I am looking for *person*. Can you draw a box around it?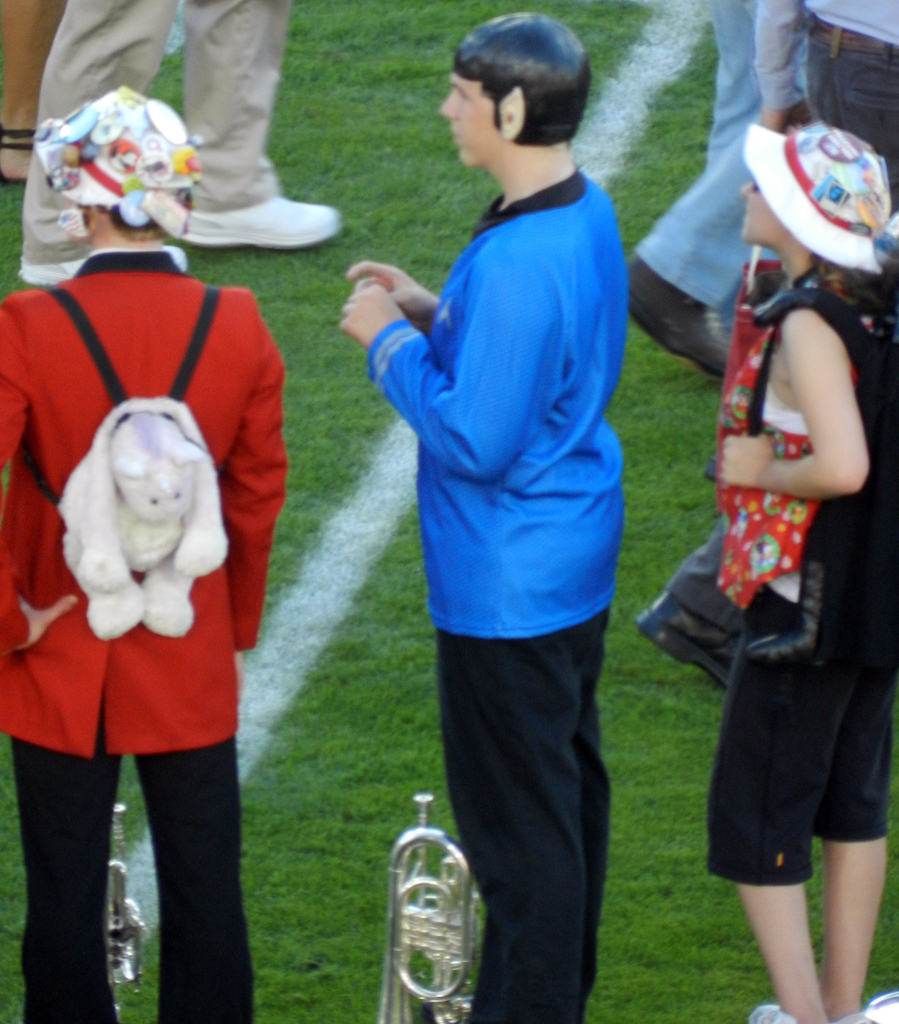
Sure, the bounding box is l=733, t=0, r=898, b=323.
